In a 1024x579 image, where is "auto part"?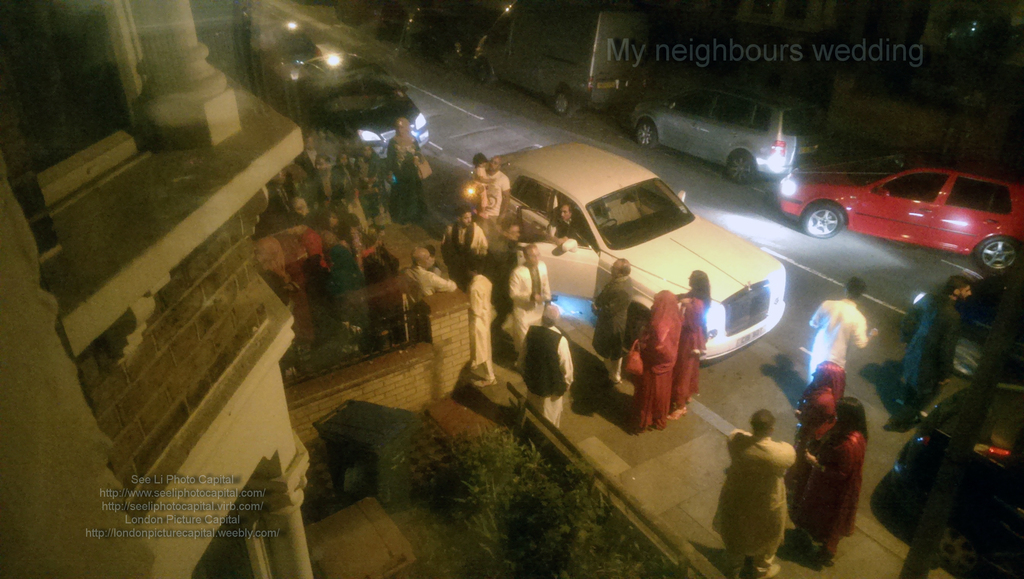
crop(968, 236, 1018, 277).
